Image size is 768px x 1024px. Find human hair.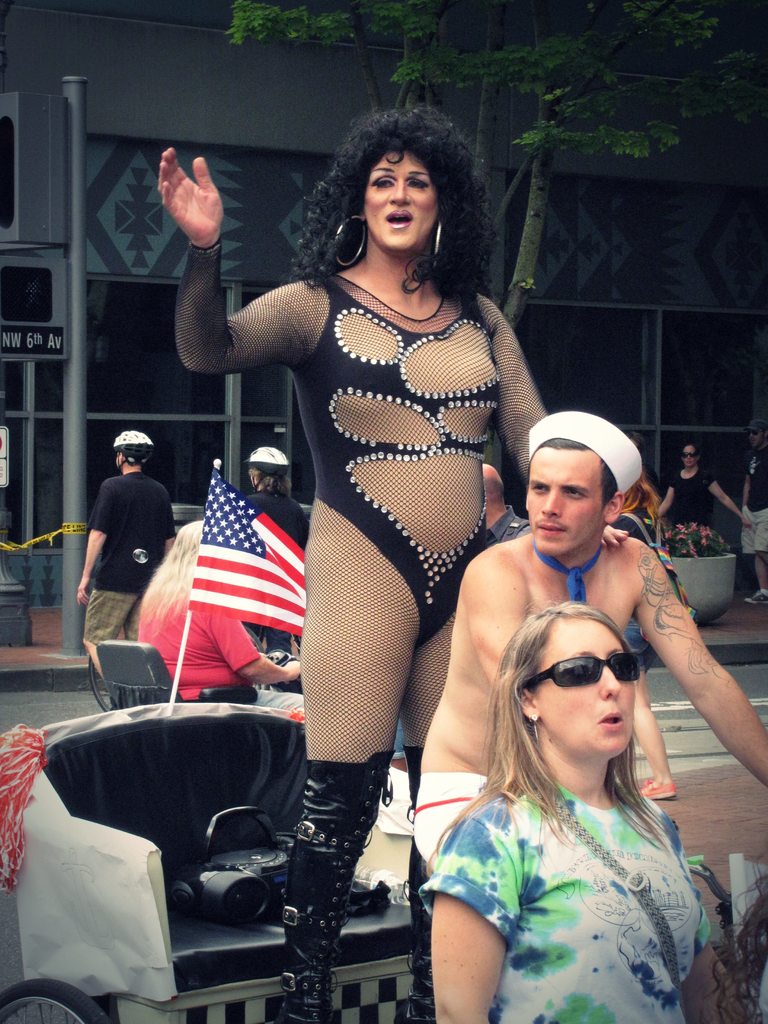
bbox(478, 579, 685, 868).
